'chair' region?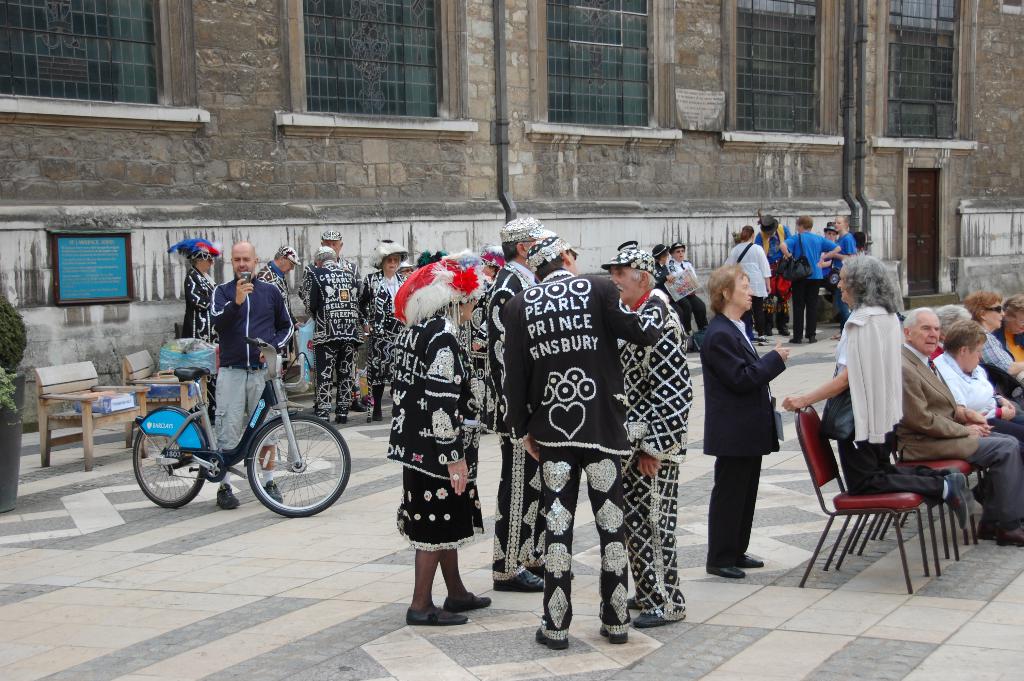
x1=125 y1=345 x2=234 y2=441
